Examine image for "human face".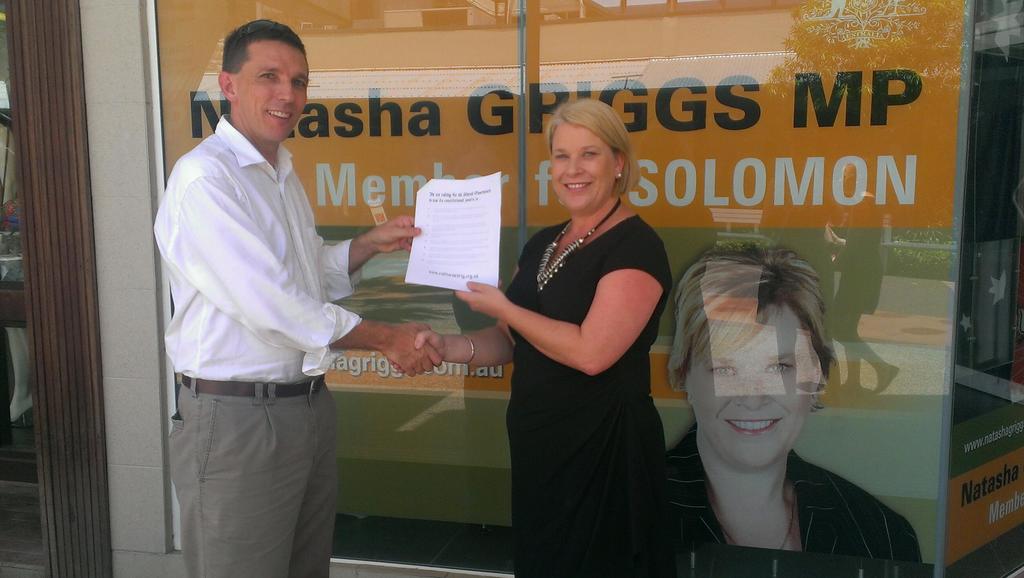
Examination result: 693,303,817,467.
